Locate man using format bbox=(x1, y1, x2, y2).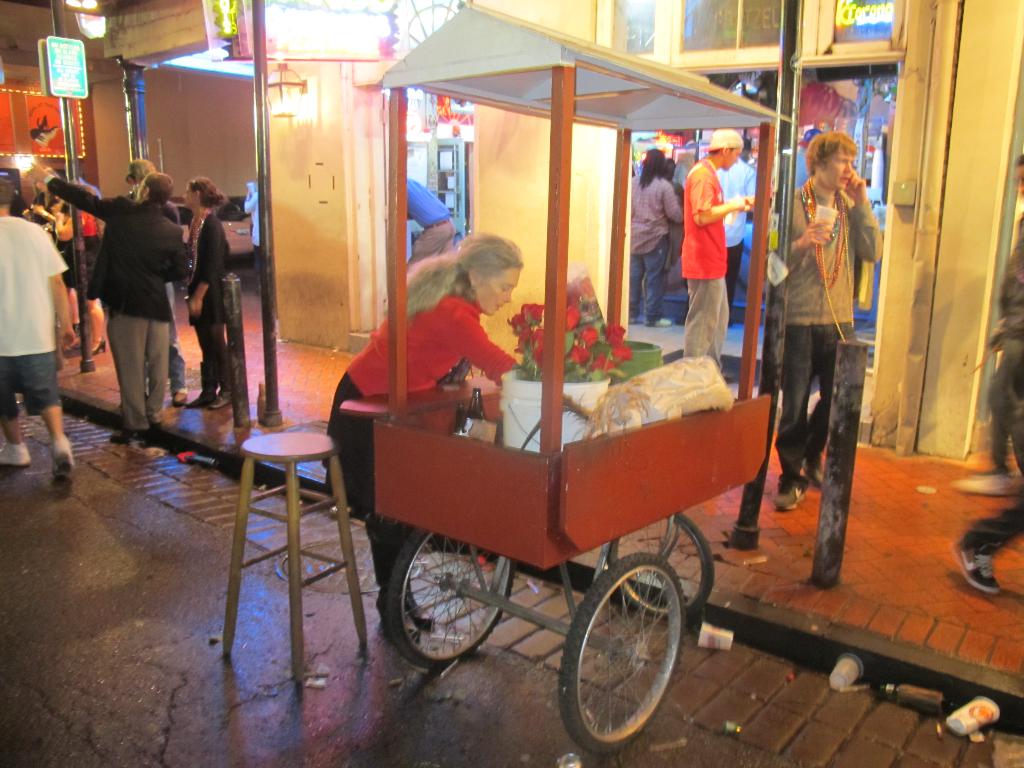
bbox=(627, 148, 680, 328).
